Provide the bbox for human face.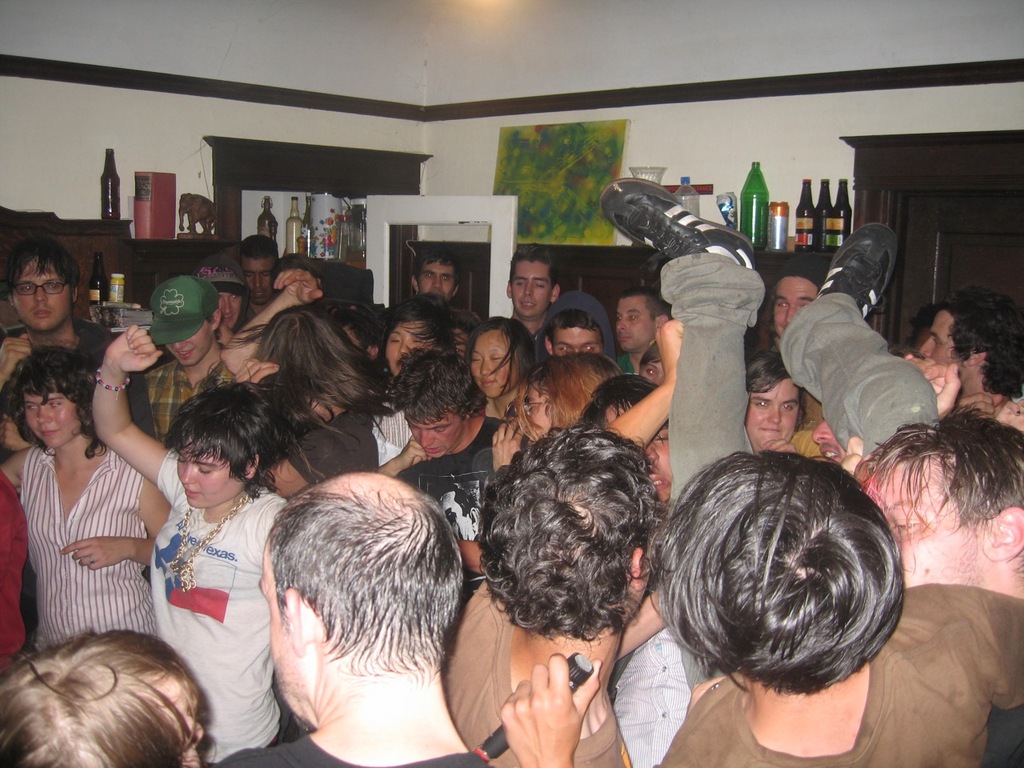
crop(402, 413, 461, 458).
